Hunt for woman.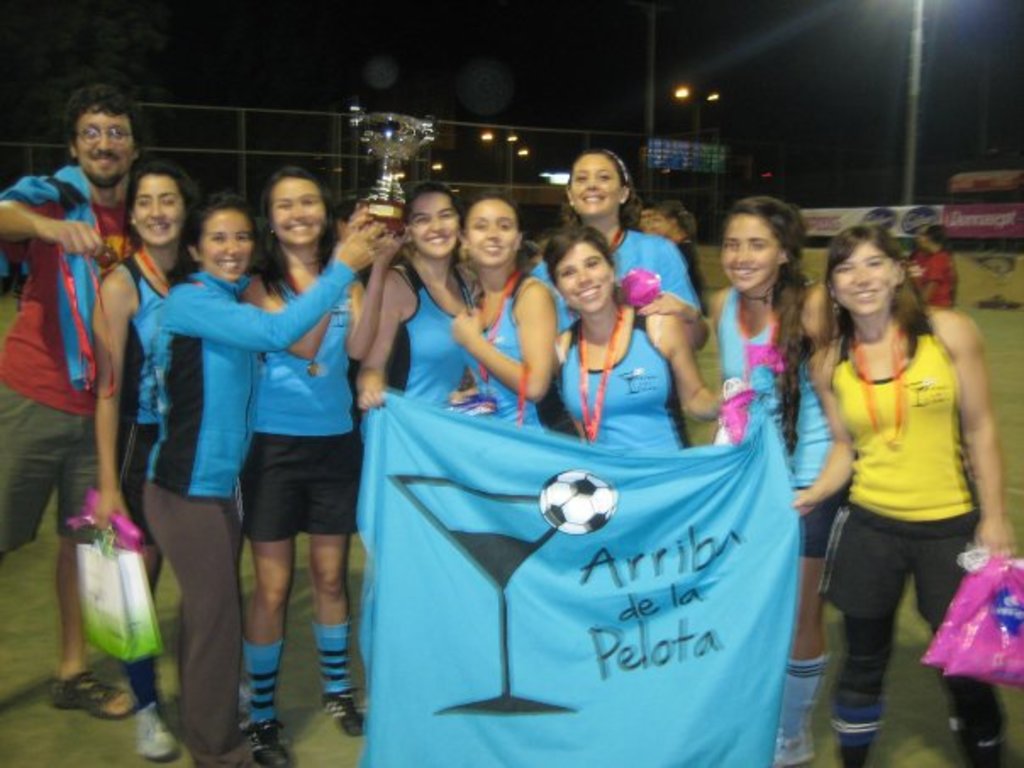
Hunted down at [left=529, top=149, right=704, bottom=442].
